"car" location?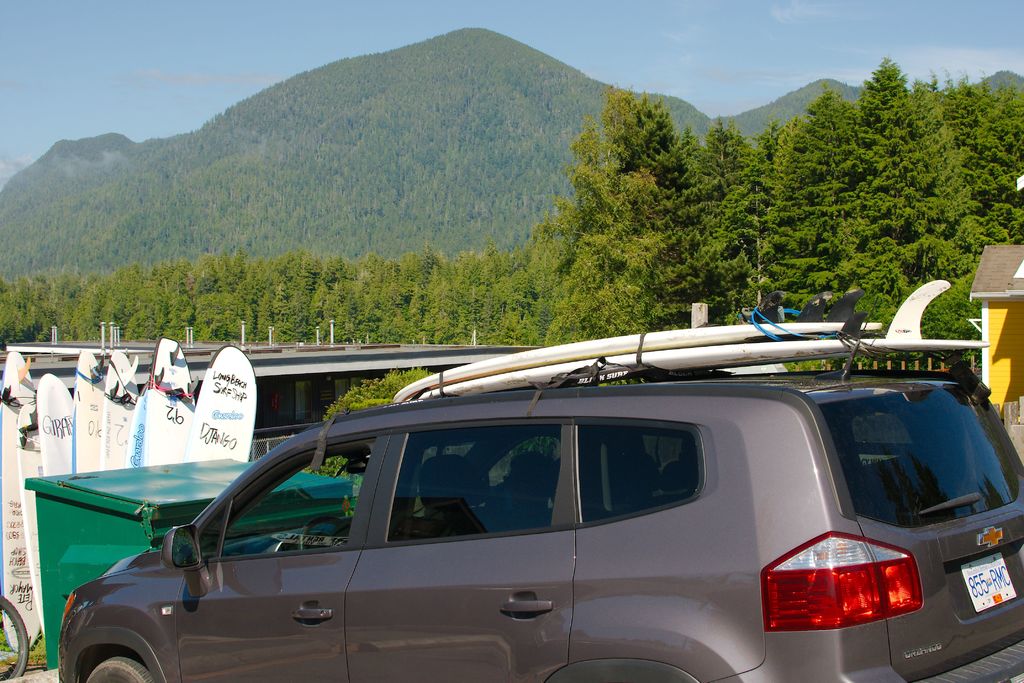
detection(24, 337, 981, 682)
